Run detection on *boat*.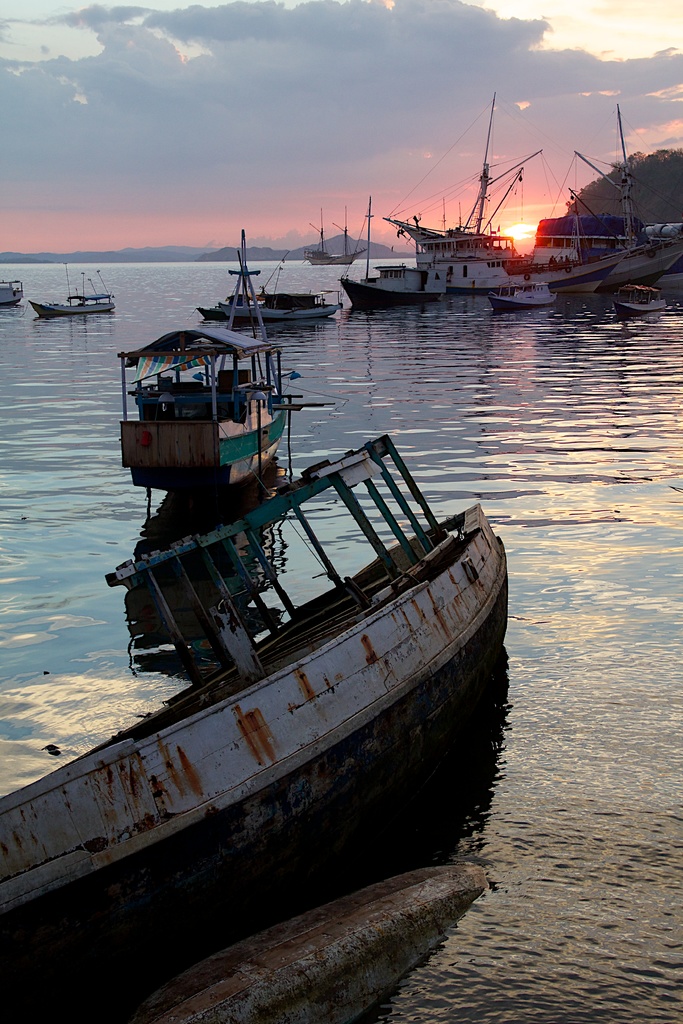
Result: select_region(605, 280, 672, 323).
